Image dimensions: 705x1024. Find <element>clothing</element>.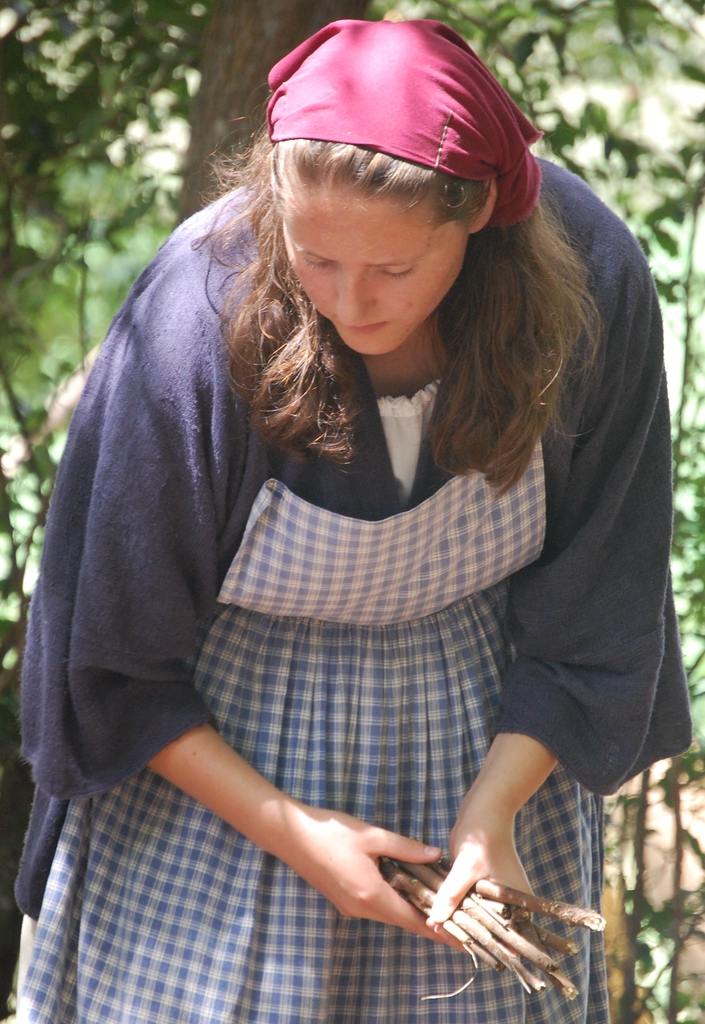
left=48, top=180, right=656, bottom=991.
